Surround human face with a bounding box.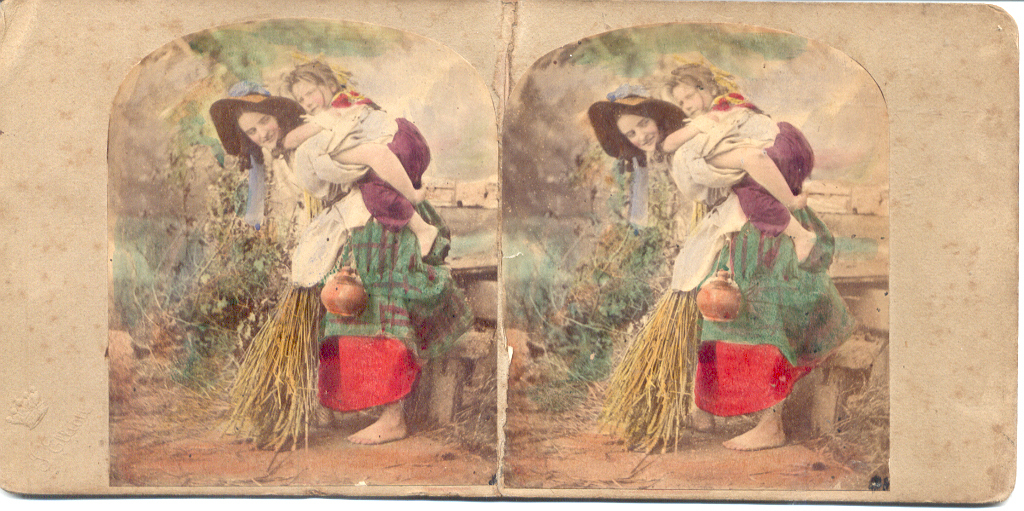
{"left": 671, "top": 80, "right": 712, "bottom": 113}.
